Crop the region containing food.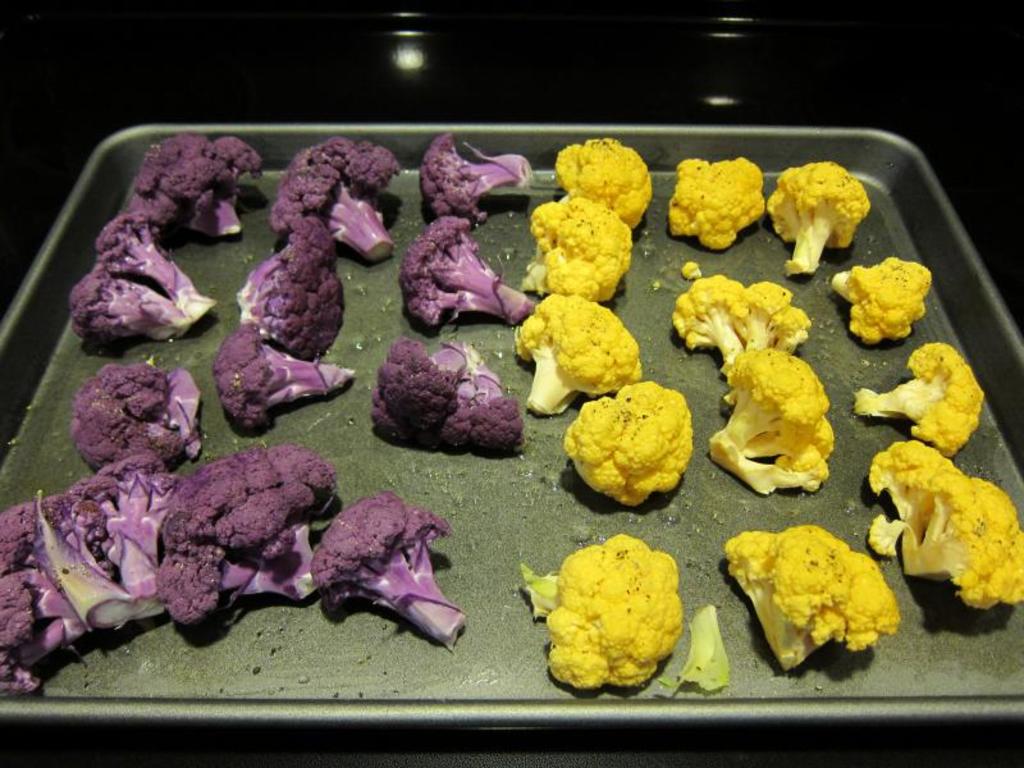
Crop region: BBox(672, 260, 837, 507).
